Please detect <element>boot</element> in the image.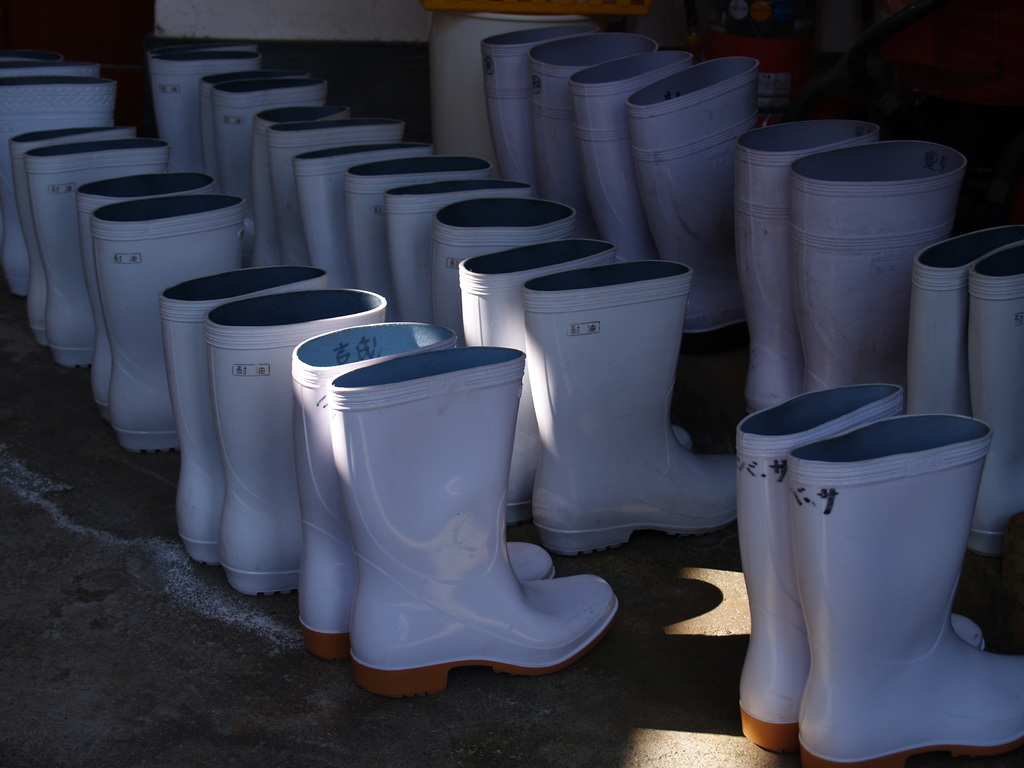
pyautogui.locateOnScreen(77, 166, 218, 325).
